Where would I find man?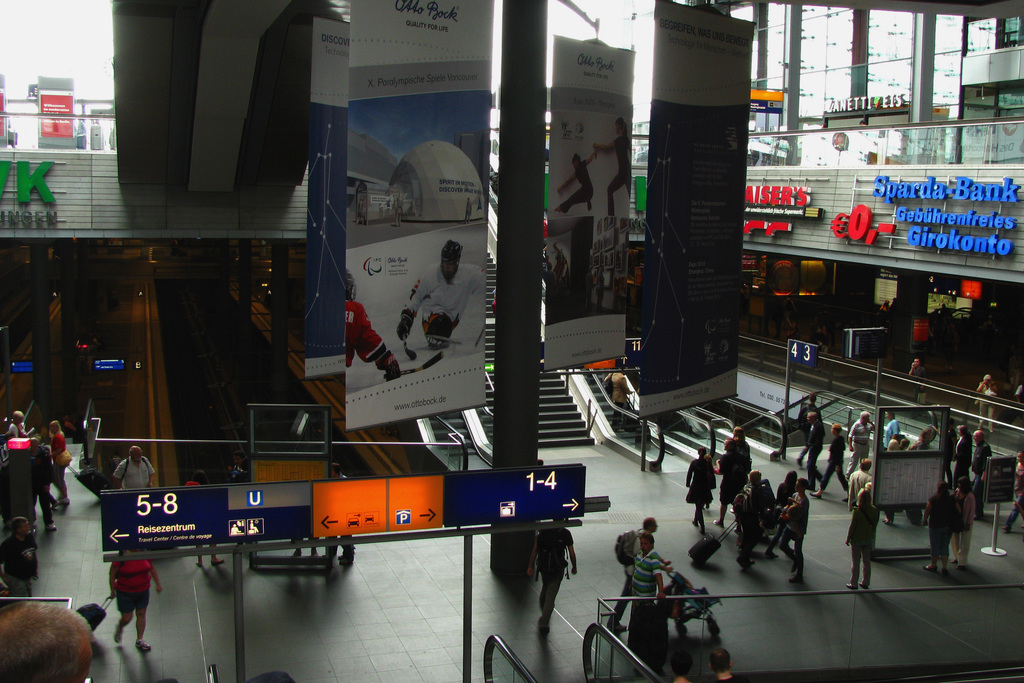
At select_region(619, 529, 665, 677).
